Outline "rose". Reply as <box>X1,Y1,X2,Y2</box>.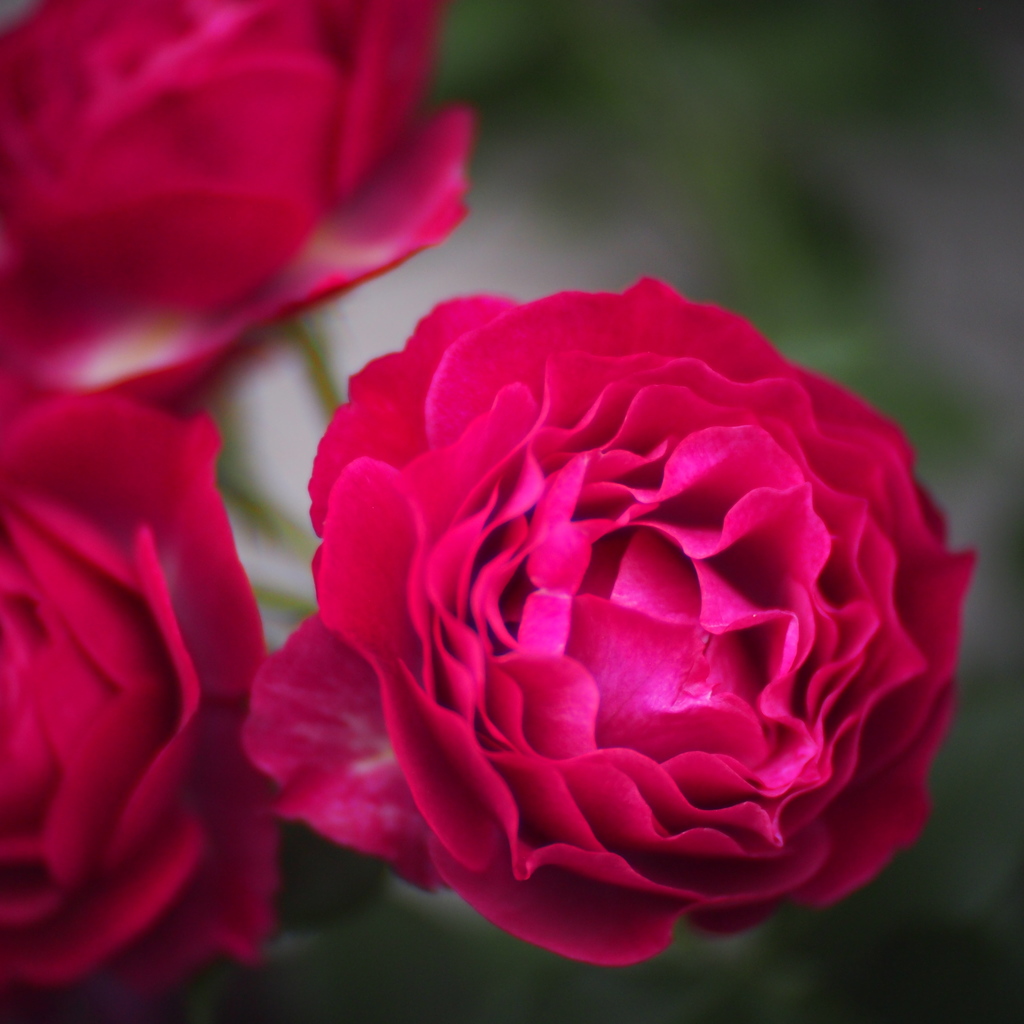
<box>233,278,978,970</box>.
